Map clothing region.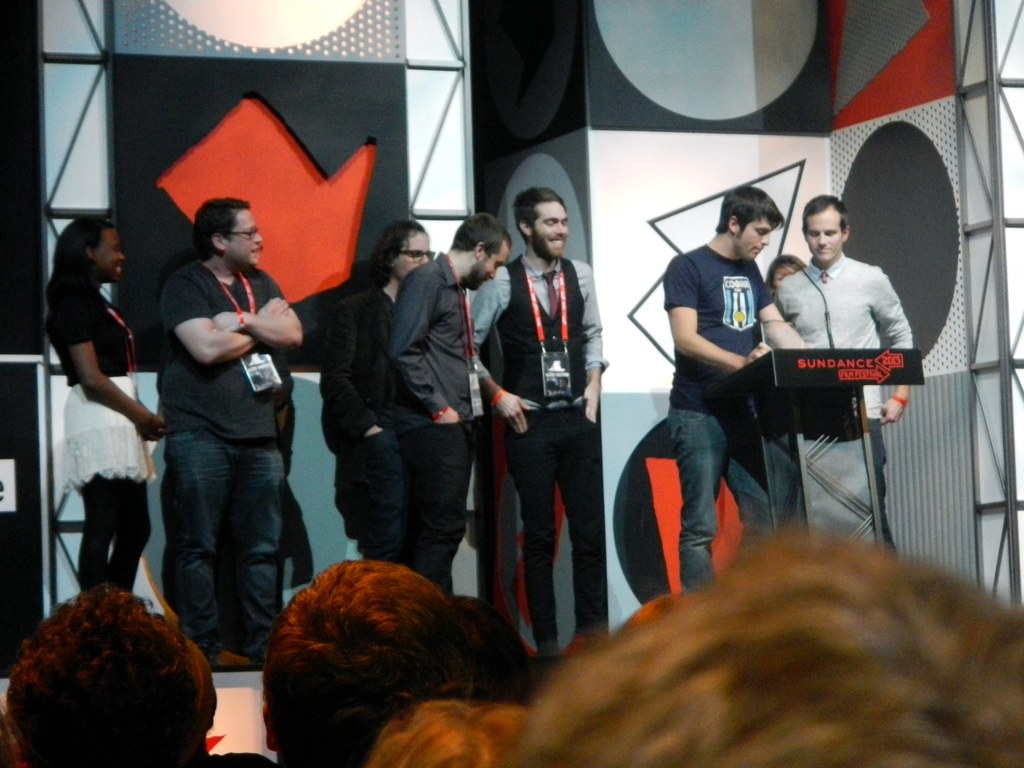
Mapped to l=461, t=254, r=612, b=641.
